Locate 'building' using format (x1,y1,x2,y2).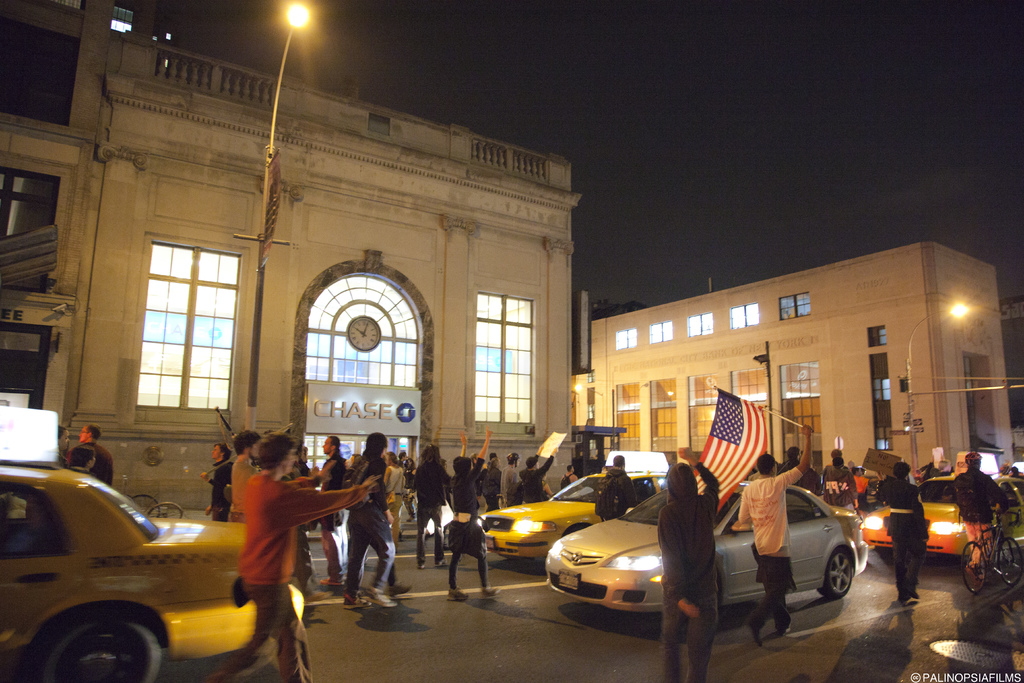
(0,0,580,509).
